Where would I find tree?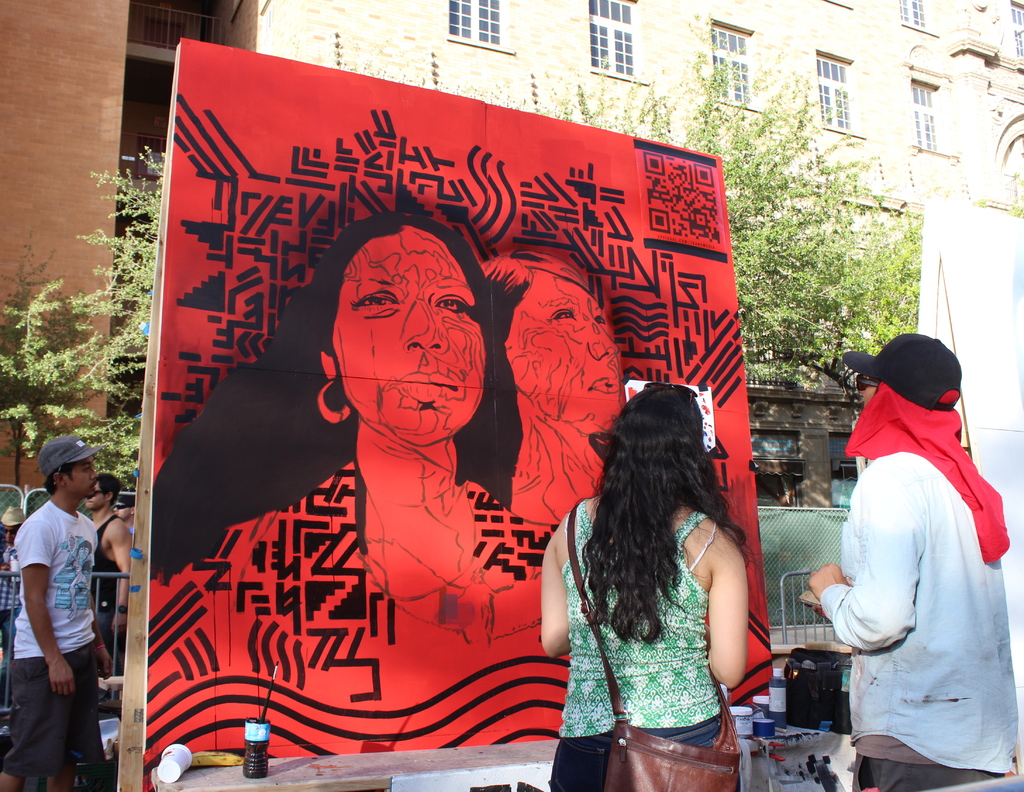
At x1=509 y1=9 x2=922 y2=392.
